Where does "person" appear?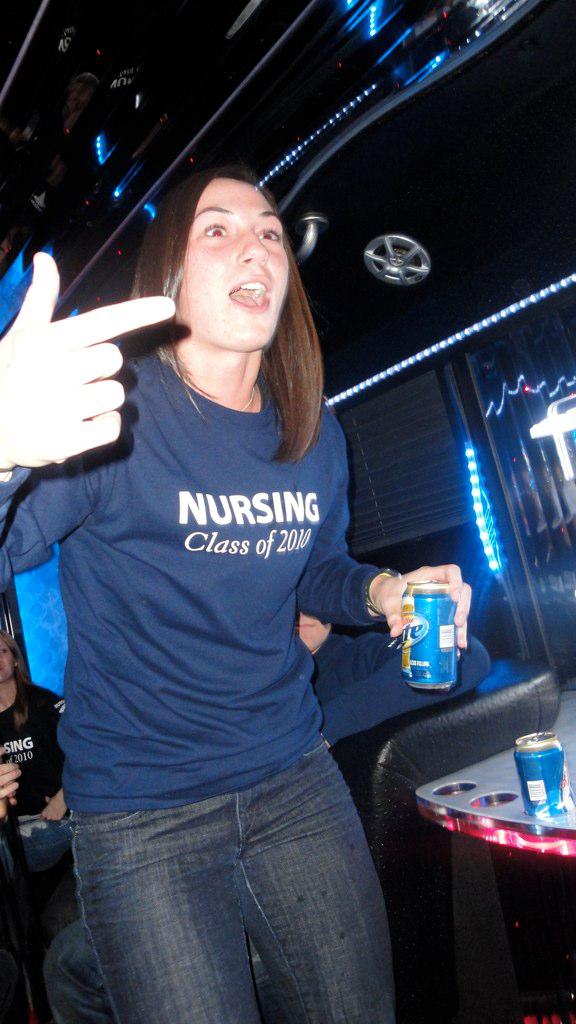
Appears at {"x1": 0, "y1": 620, "x2": 78, "y2": 1000}.
